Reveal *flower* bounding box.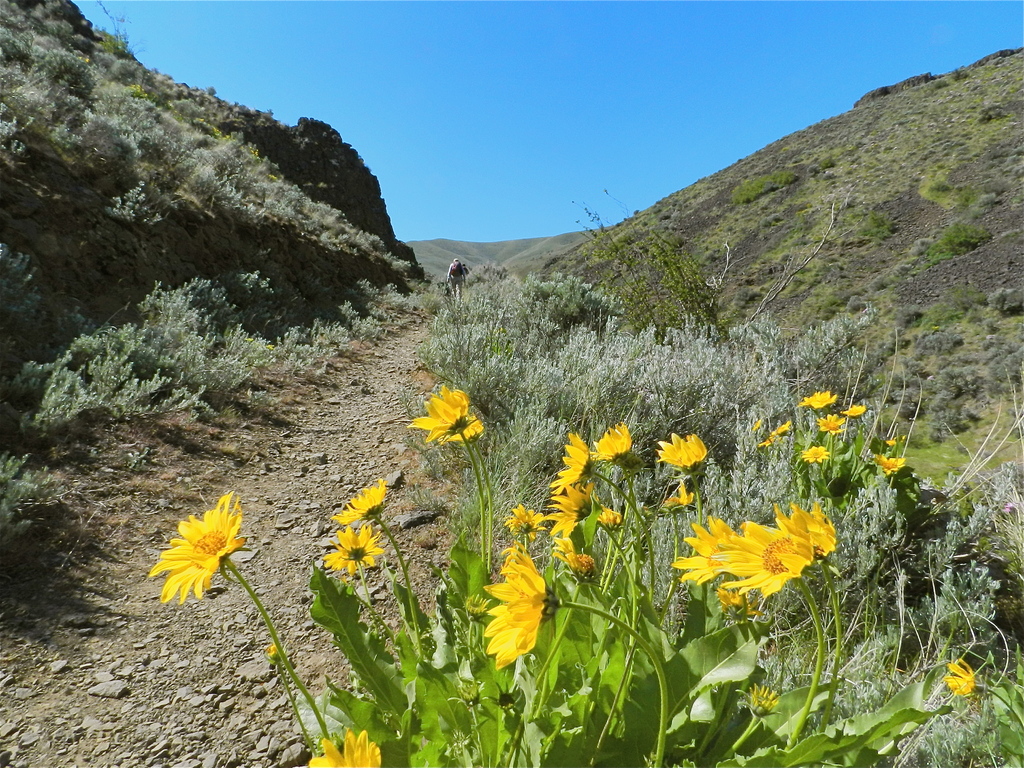
Revealed: pyautogui.locateOnScreen(326, 472, 387, 525).
